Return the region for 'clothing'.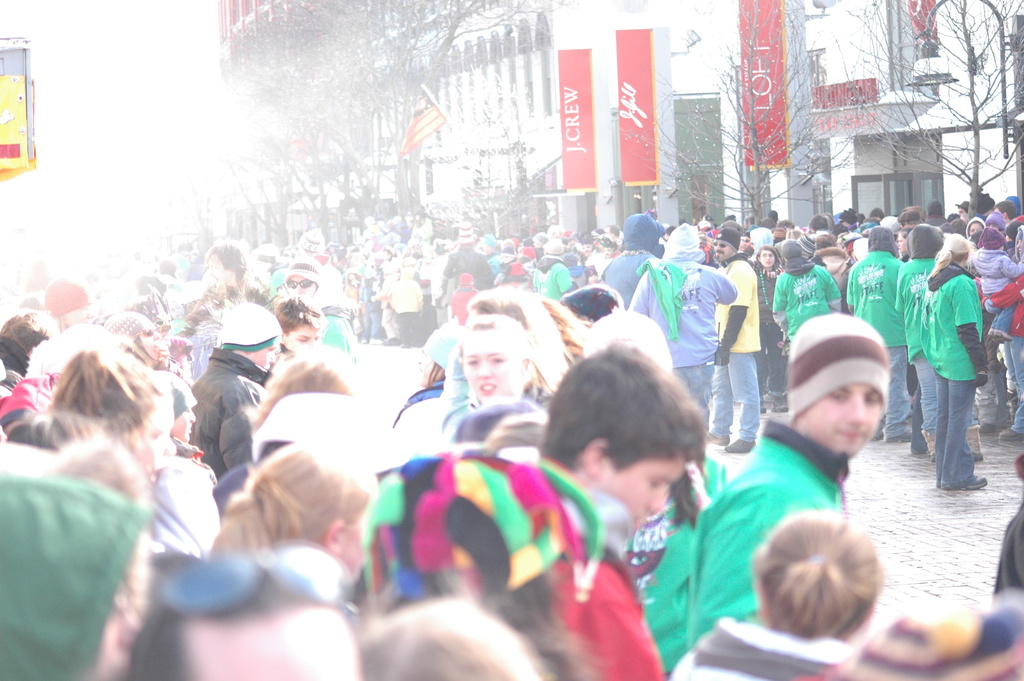
bbox=(757, 263, 776, 409).
